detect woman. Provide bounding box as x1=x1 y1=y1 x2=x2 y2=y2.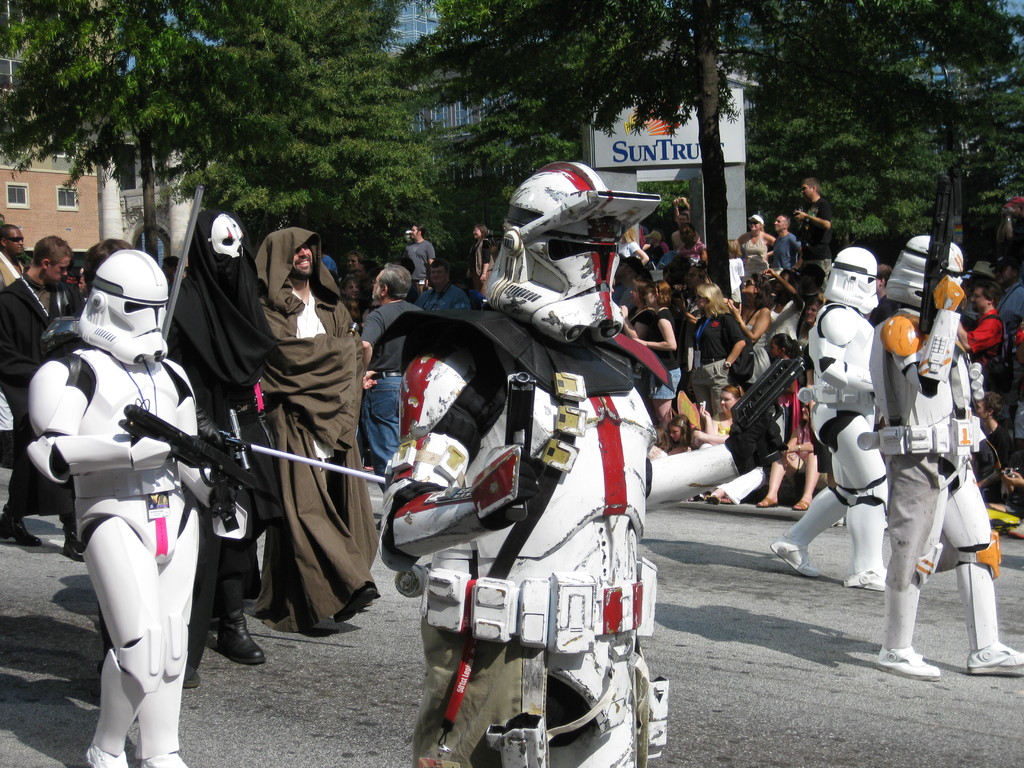
x1=692 y1=281 x2=747 y2=413.
